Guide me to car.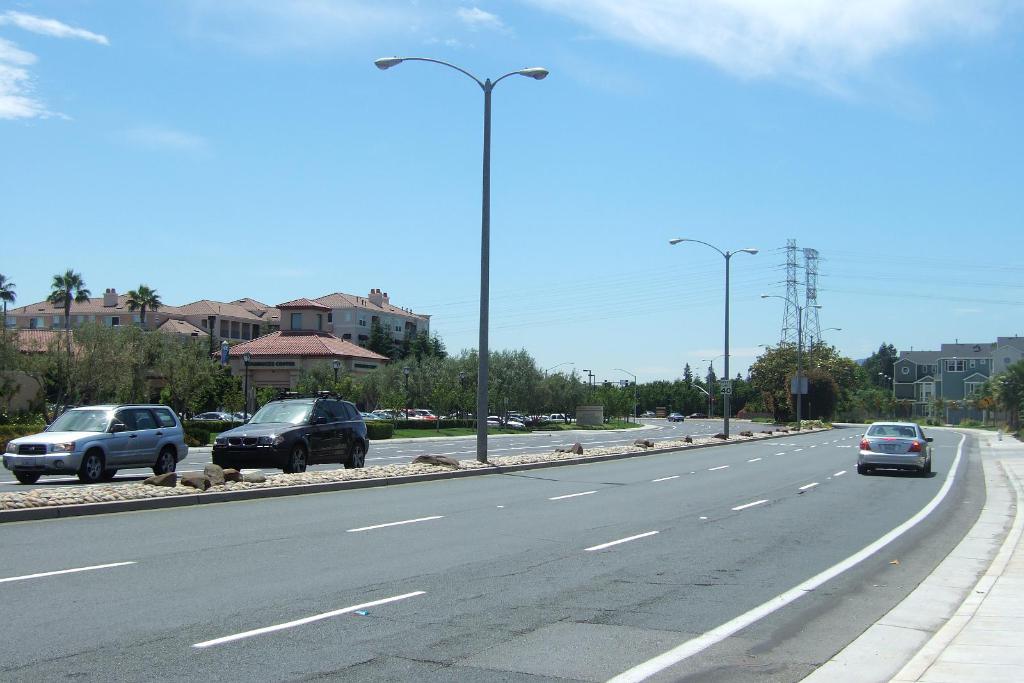
Guidance: [688, 410, 705, 419].
